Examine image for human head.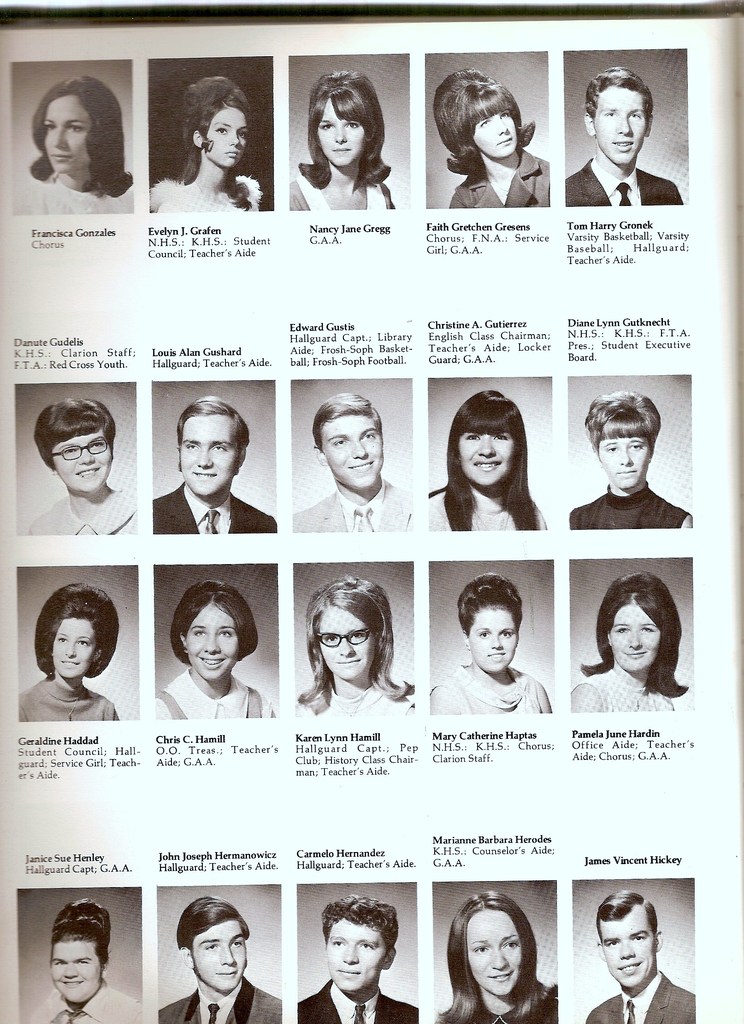
Examination result: detection(601, 577, 677, 680).
